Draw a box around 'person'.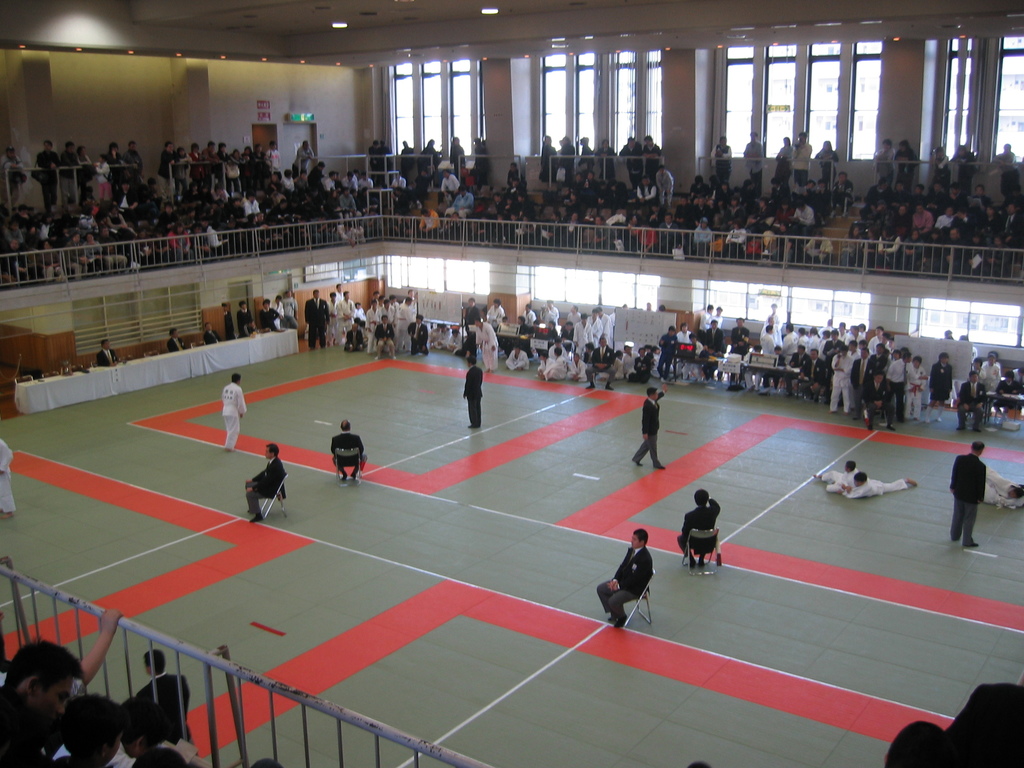
<region>864, 370, 910, 428</region>.
